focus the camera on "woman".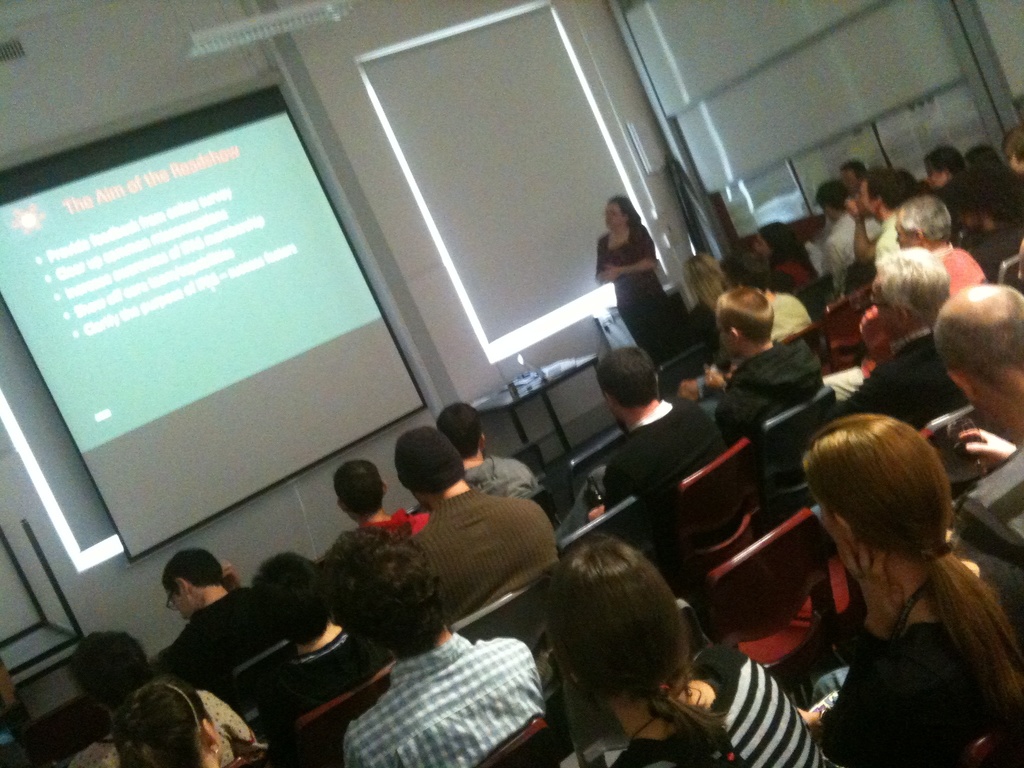
Focus region: bbox(108, 679, 239, 767).
